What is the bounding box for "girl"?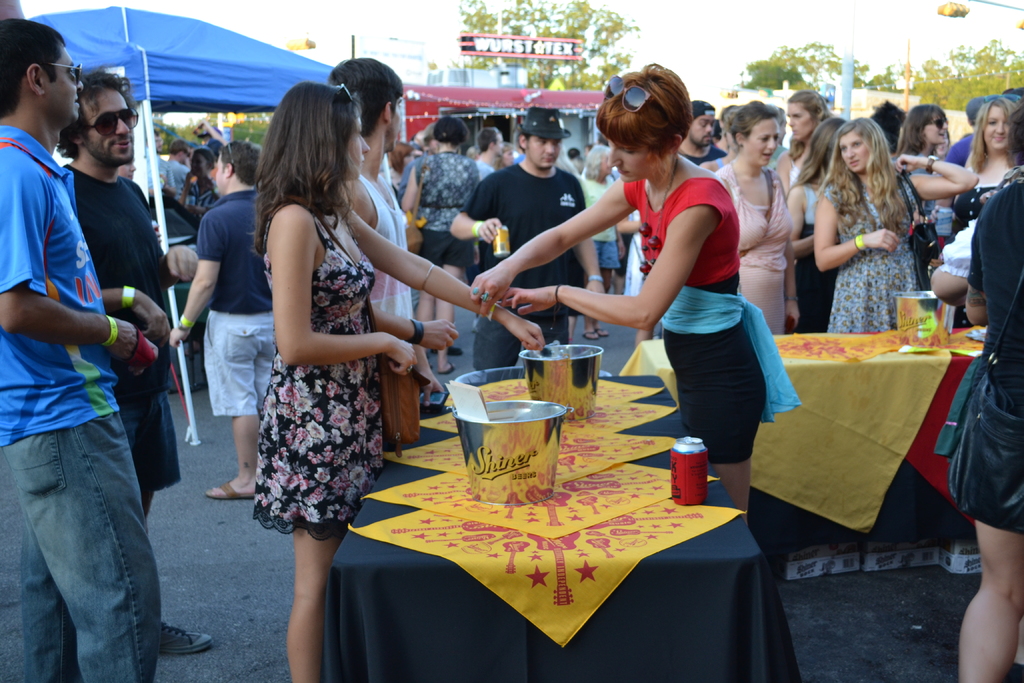
Rect(254, 81, 545, 682).
